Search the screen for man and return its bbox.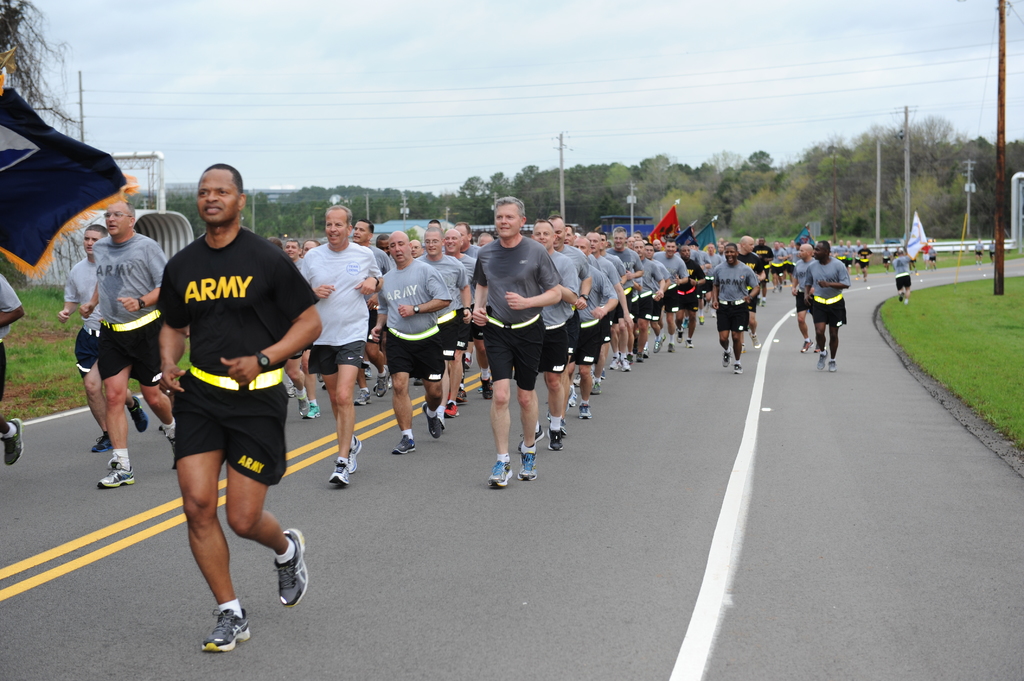
Found: <box>412,226,470,415</box>.
